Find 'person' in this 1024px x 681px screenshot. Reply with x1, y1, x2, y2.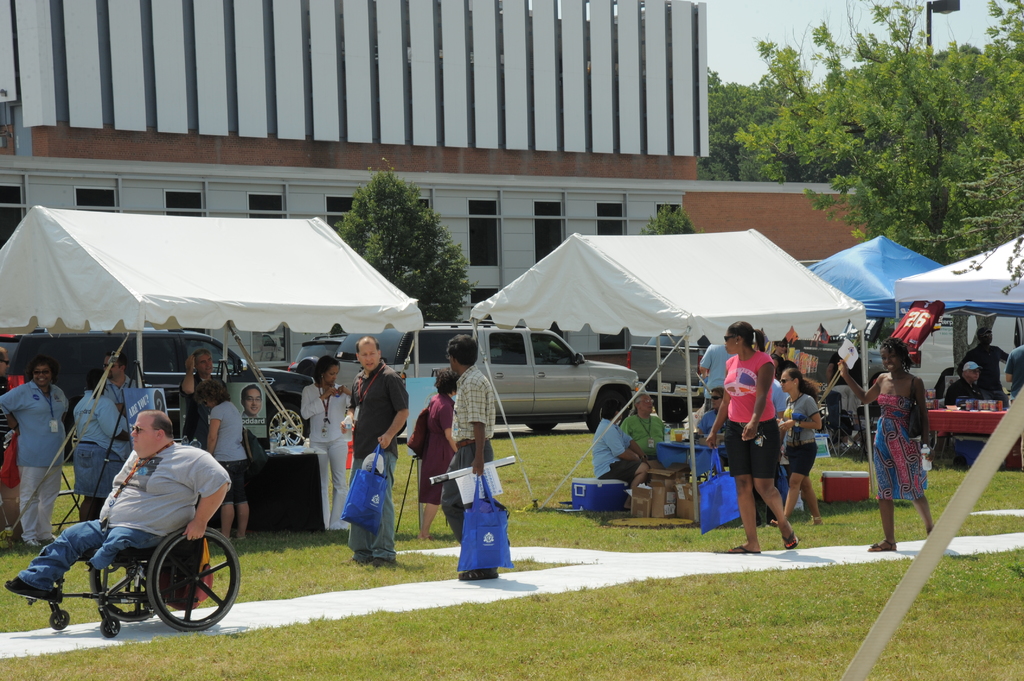
963, 321, 1010, 394.
